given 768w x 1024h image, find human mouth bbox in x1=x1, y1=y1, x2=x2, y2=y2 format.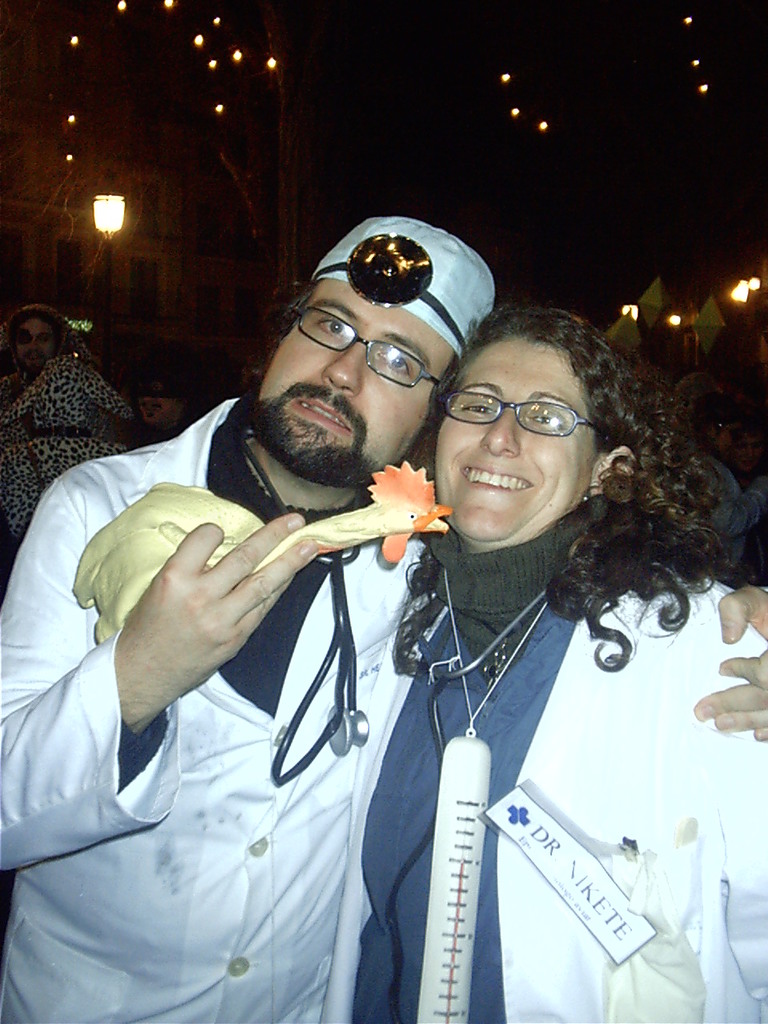
x1=298, y1=398, x2=354, y2=435.
